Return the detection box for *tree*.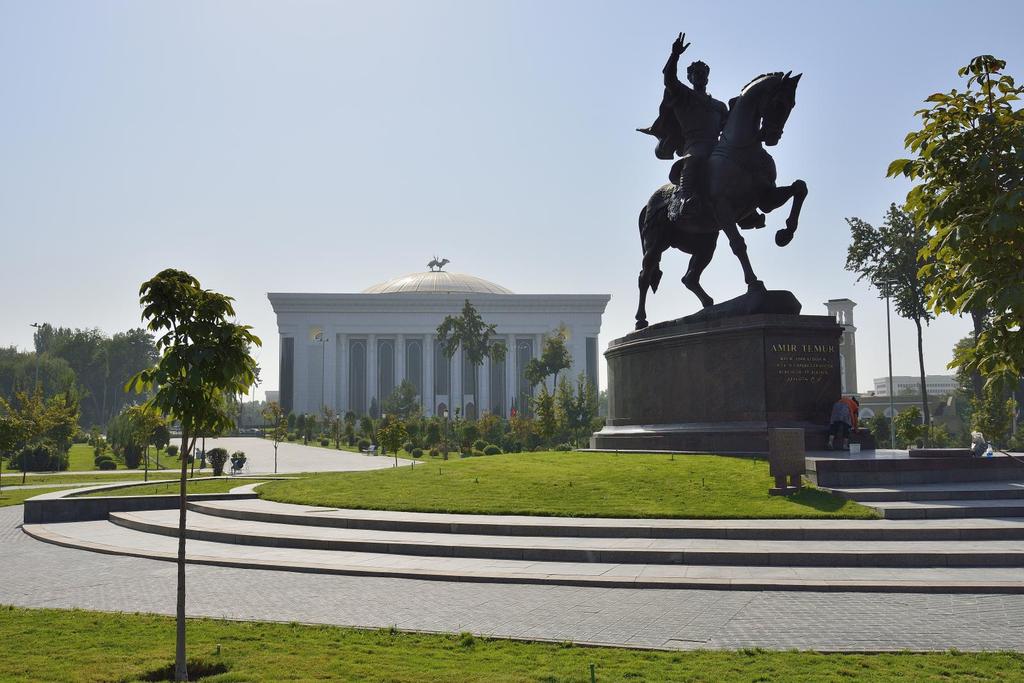
519/329/599/472.
